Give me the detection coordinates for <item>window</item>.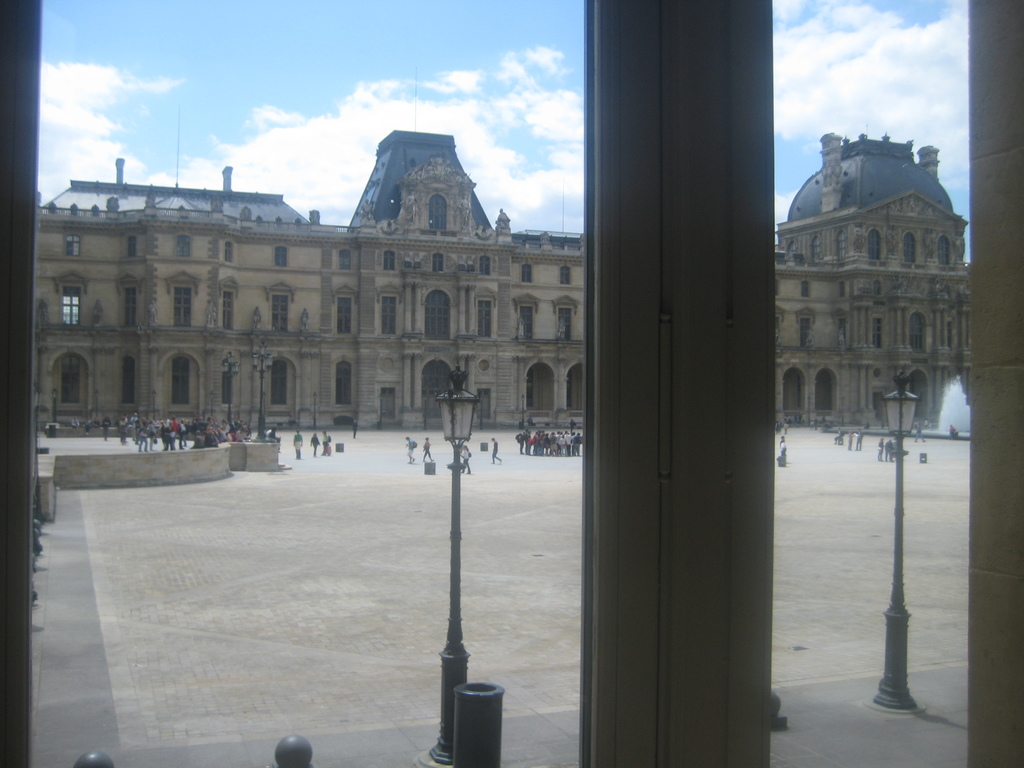
select_region(802, 318, 815, 348).
